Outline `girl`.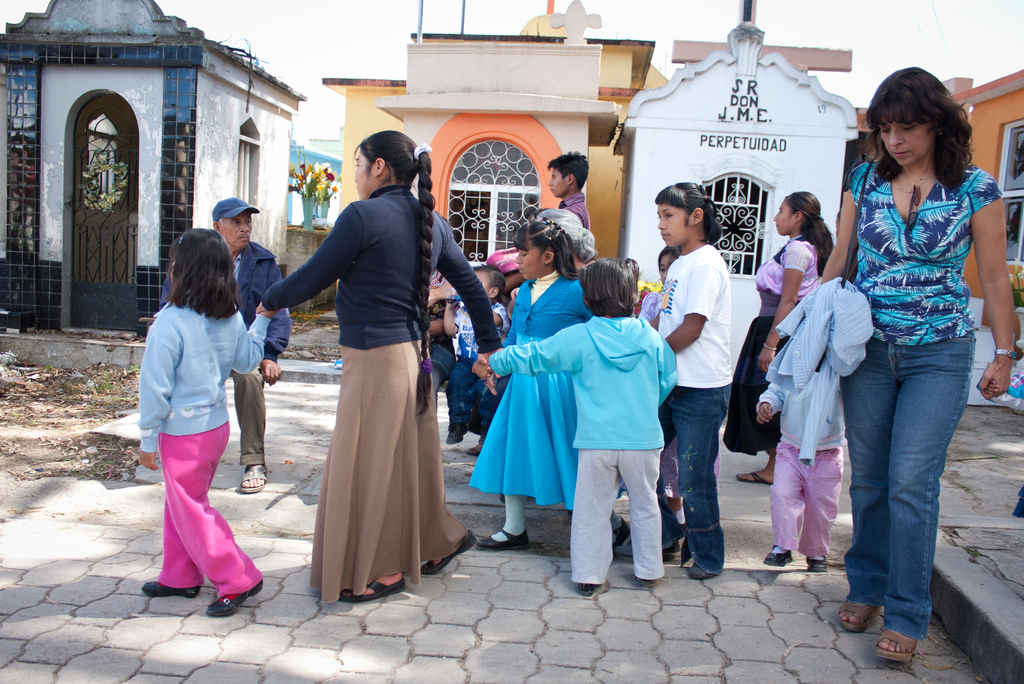
Outline: rect(138, 226, 279, 620).
